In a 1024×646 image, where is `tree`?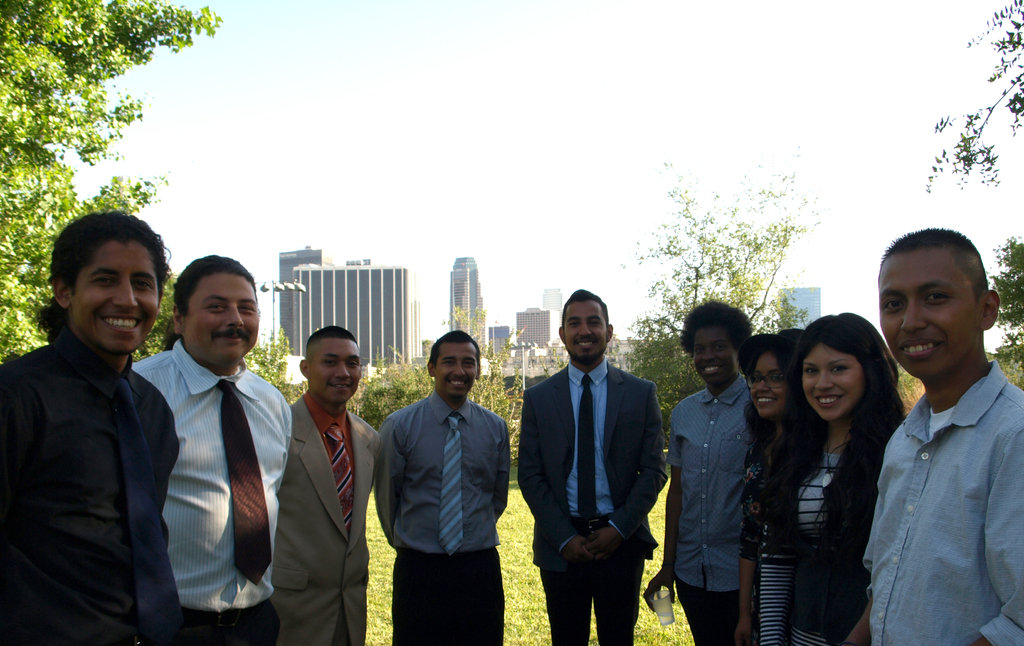
{"x1": 0, "y1": 0, "x2": 228, "y2": 352}.
